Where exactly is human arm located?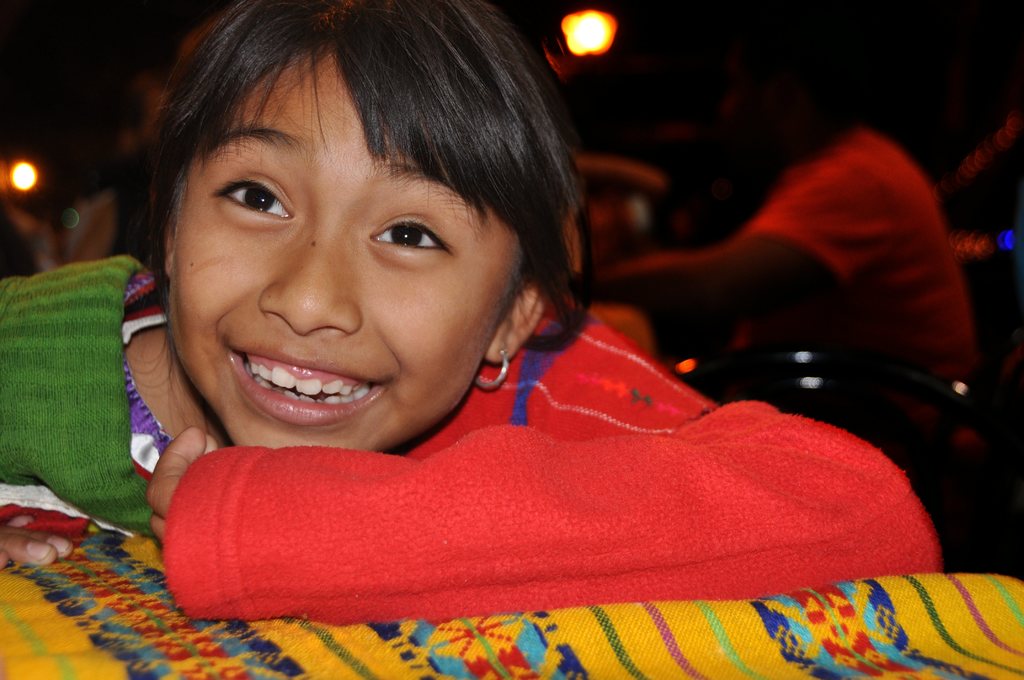
Its bounding box is bbox=[584, 161, 901, 319].
